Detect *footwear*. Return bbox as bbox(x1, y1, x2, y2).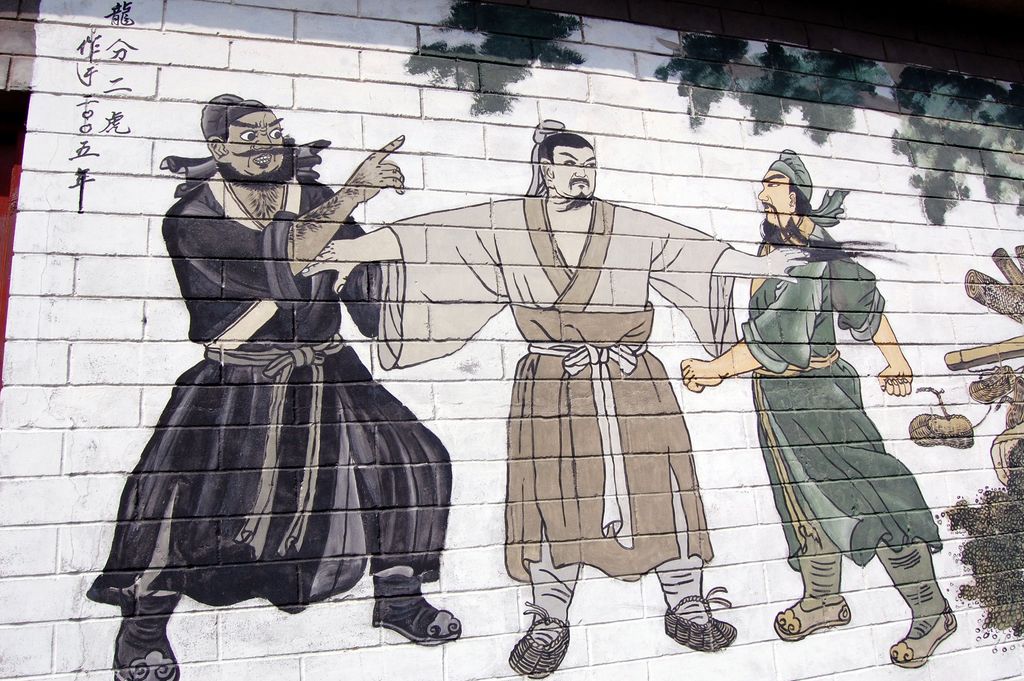
bbox(890, 614, 959, 662).
